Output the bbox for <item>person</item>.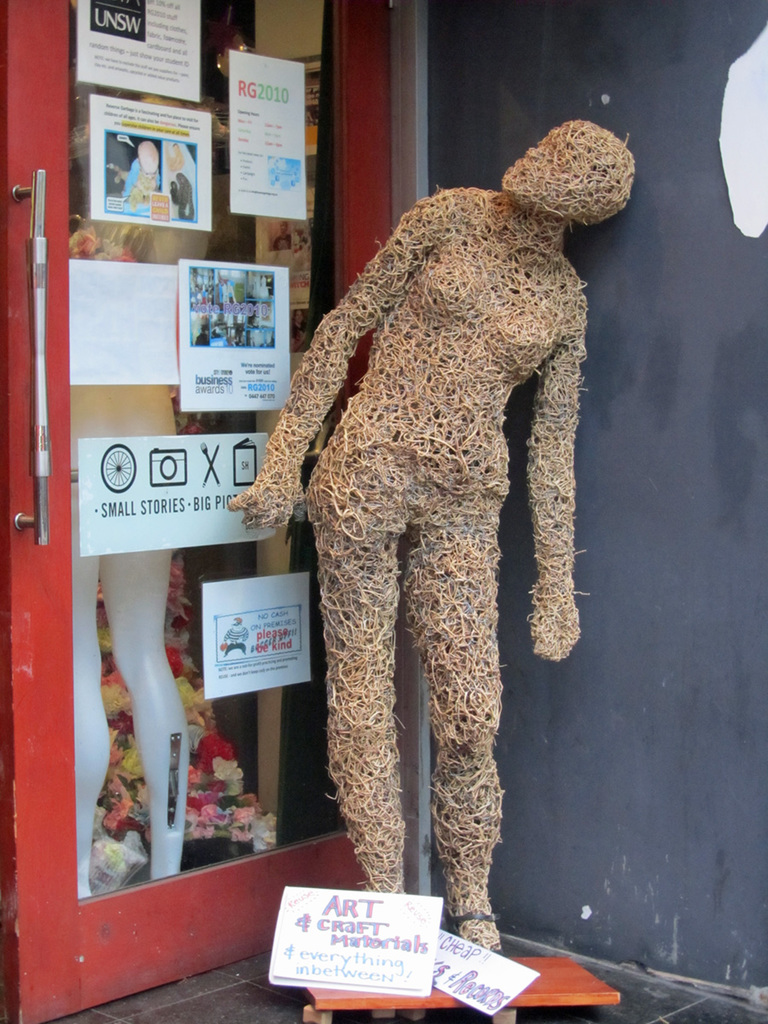
(left=271, top=221, right=290, bottom=247).
